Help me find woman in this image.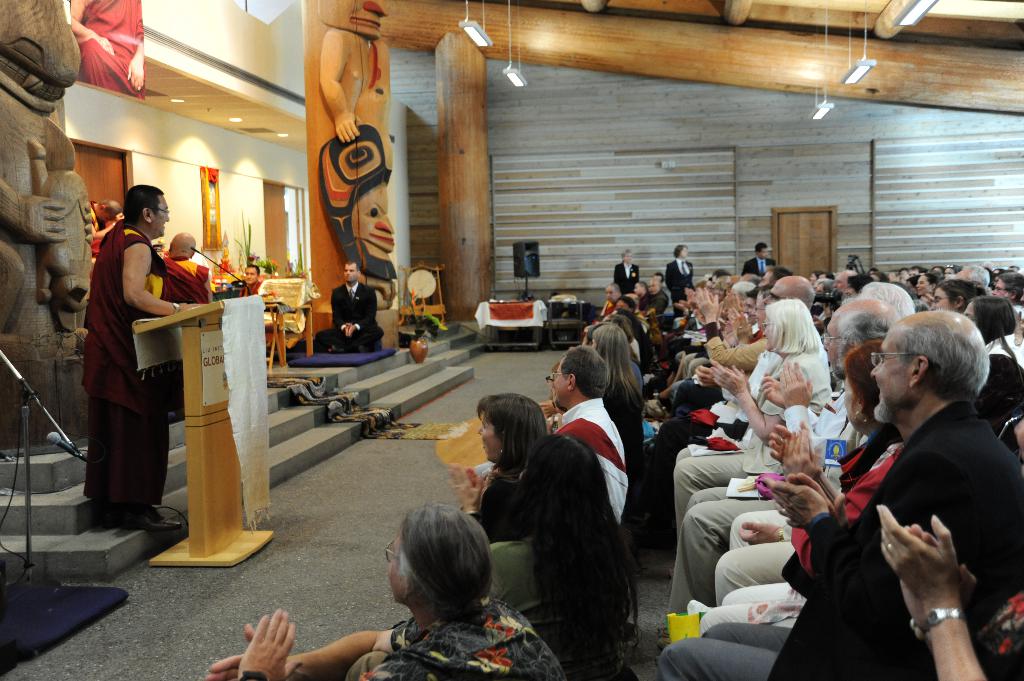
Found it: {"x1": 588, "y1": 321, "x2": 639, "y2": 527}.
